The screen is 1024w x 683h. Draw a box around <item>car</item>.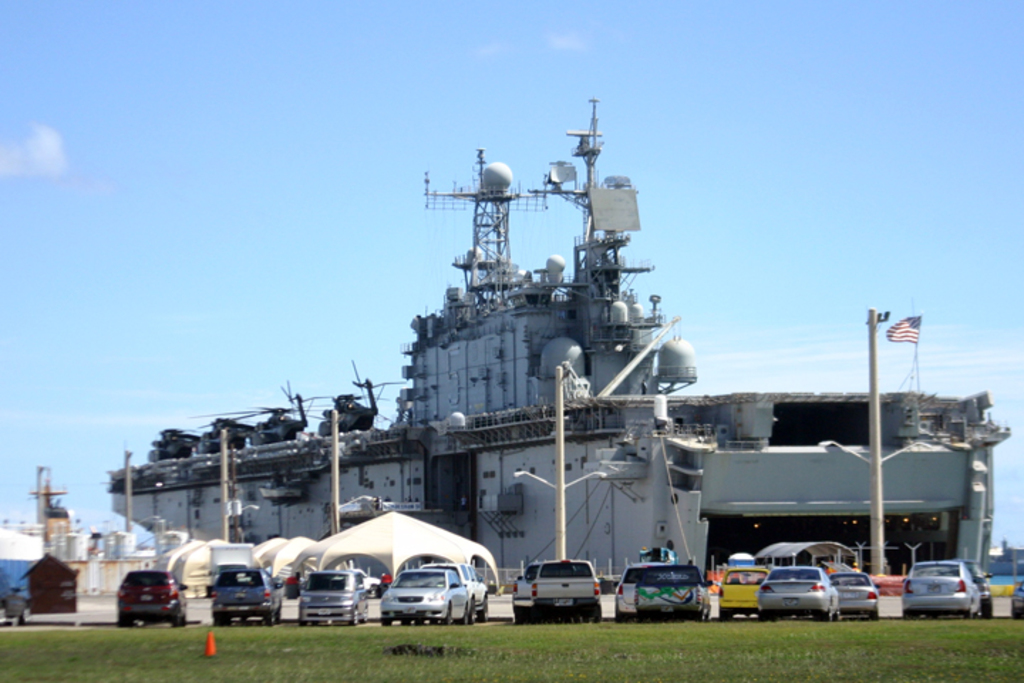
x1=515 y1=559 x2=576 y2=620.
